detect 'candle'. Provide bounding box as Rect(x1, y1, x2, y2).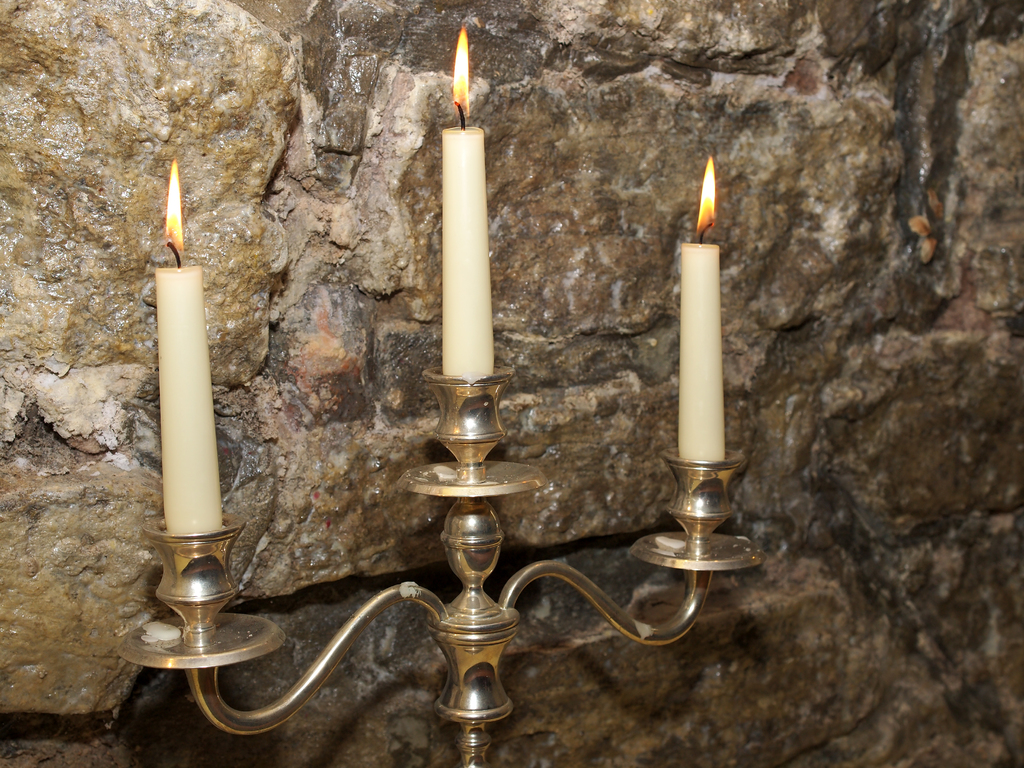
Rect(436, 23, 506, 385).
